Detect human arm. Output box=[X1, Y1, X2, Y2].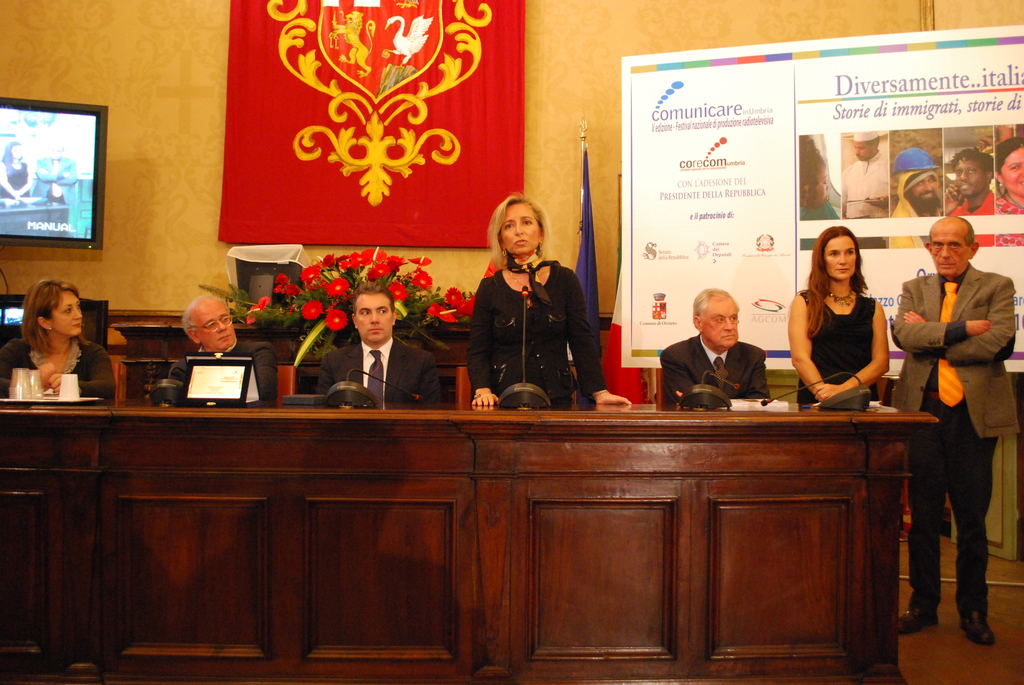
box=[908, 274, 1012, 365].
